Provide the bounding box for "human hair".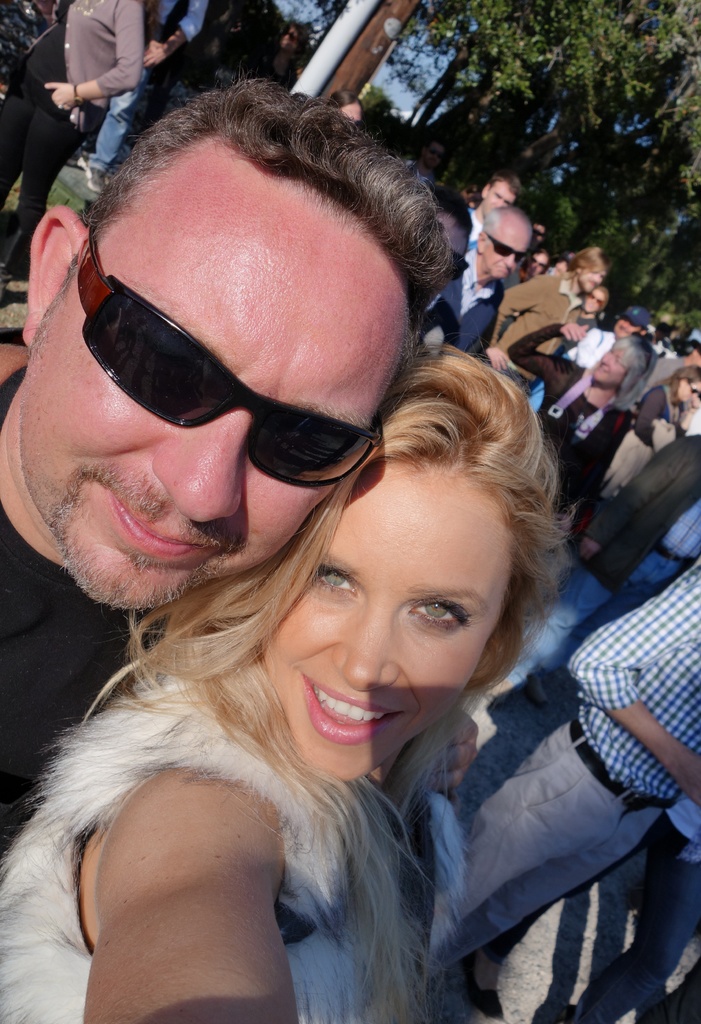
bbox(75, 345, 579, 1023).
